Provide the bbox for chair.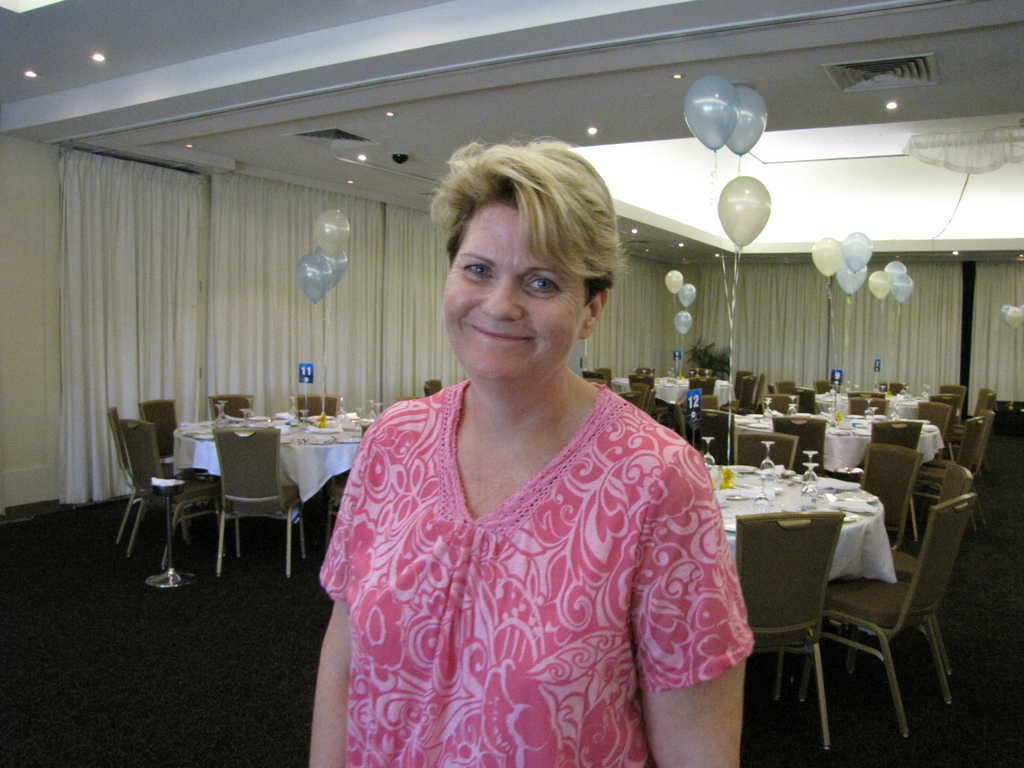
crop(963, 410, 999, 522).
